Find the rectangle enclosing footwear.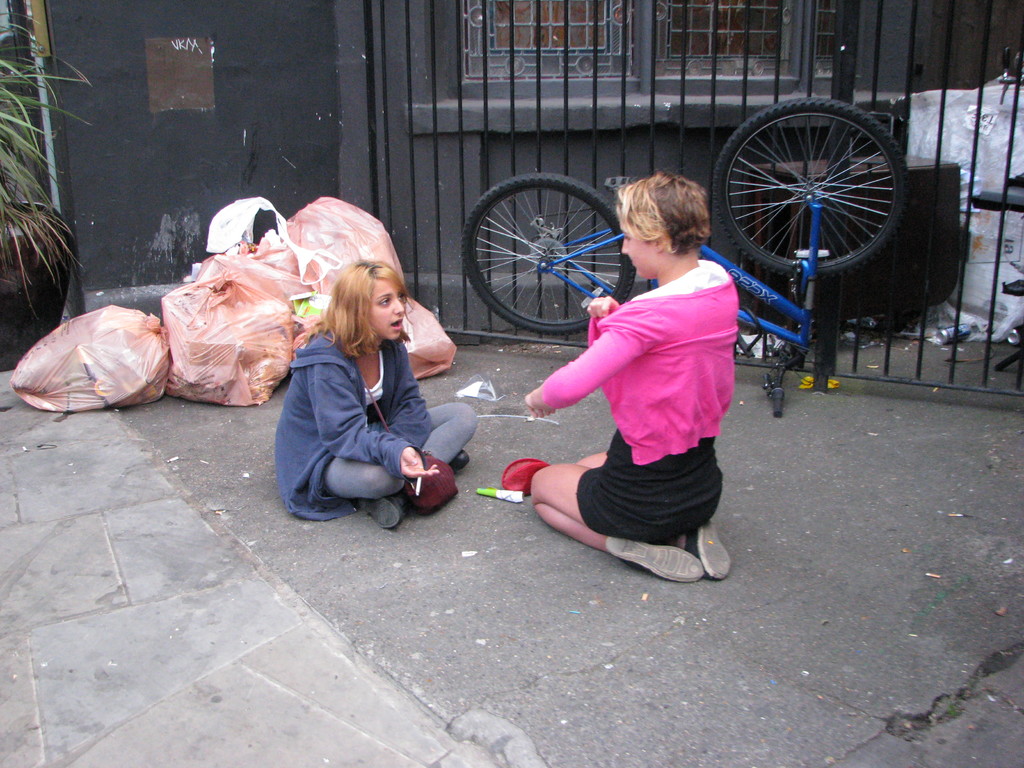
region(450, 446, 472, 479).
